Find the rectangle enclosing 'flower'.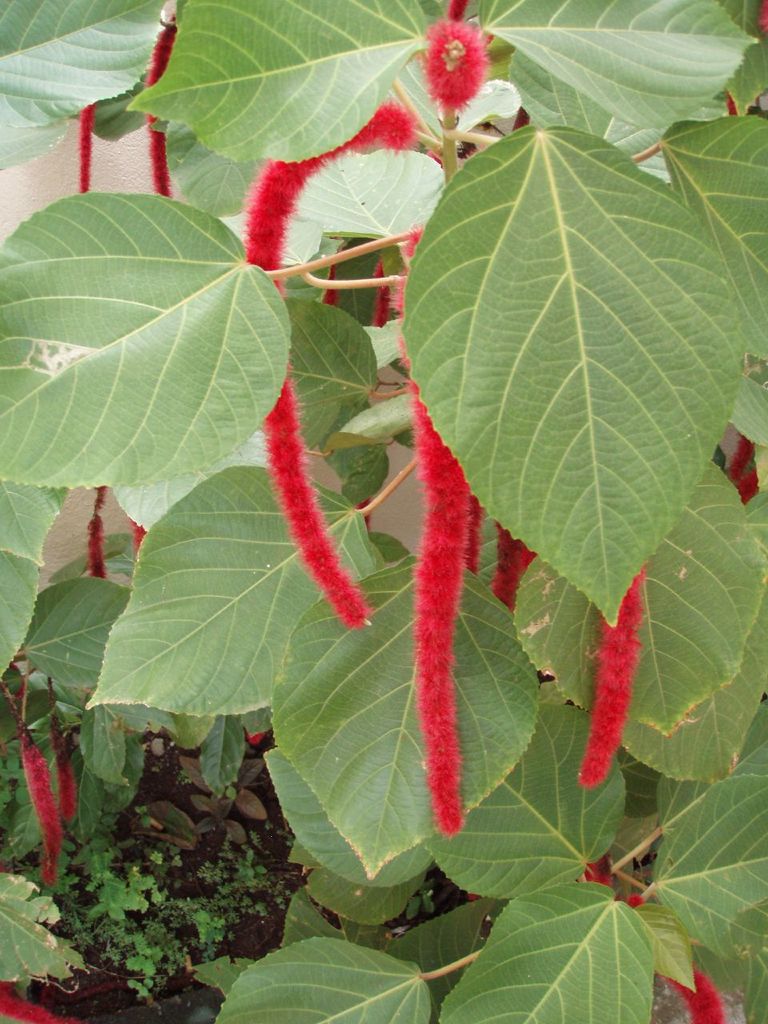
409/9/501/106.
